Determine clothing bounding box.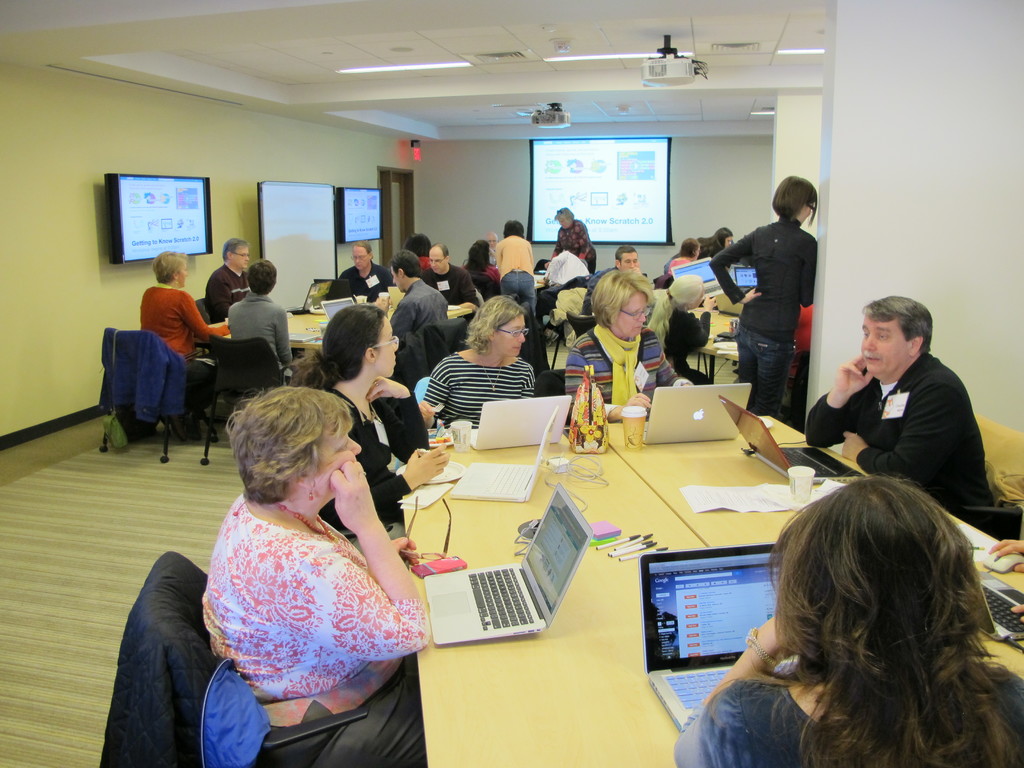
Determined: (left=417, top=254, right=437, bottom=270).
